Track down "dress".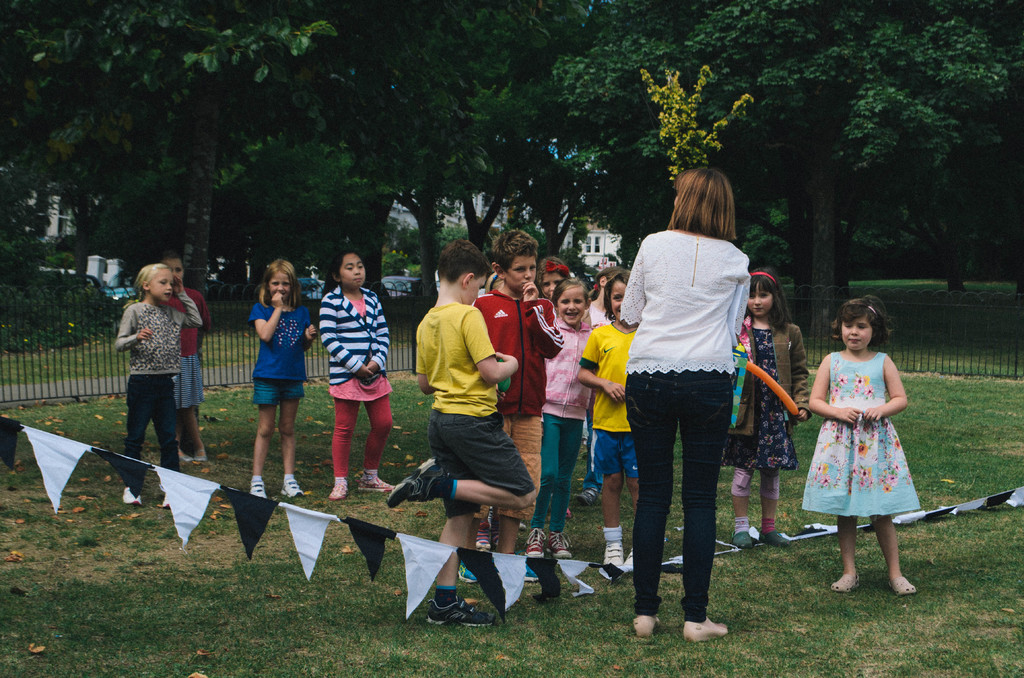
Tracked to locate(801, 350, 925, 542).
